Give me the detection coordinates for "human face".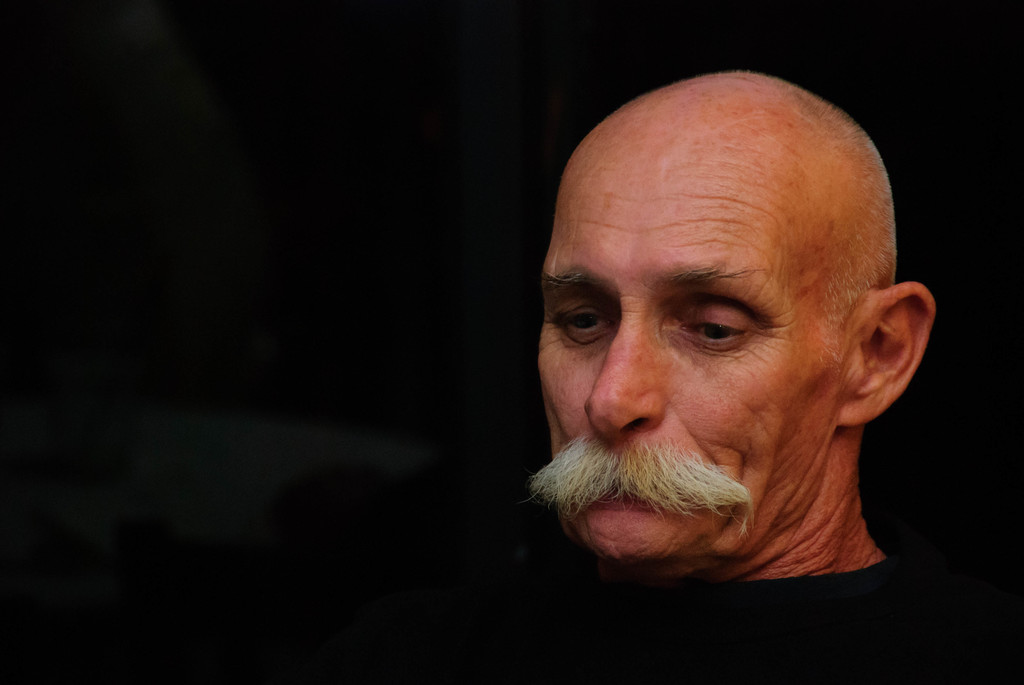
538,109,863,565.
